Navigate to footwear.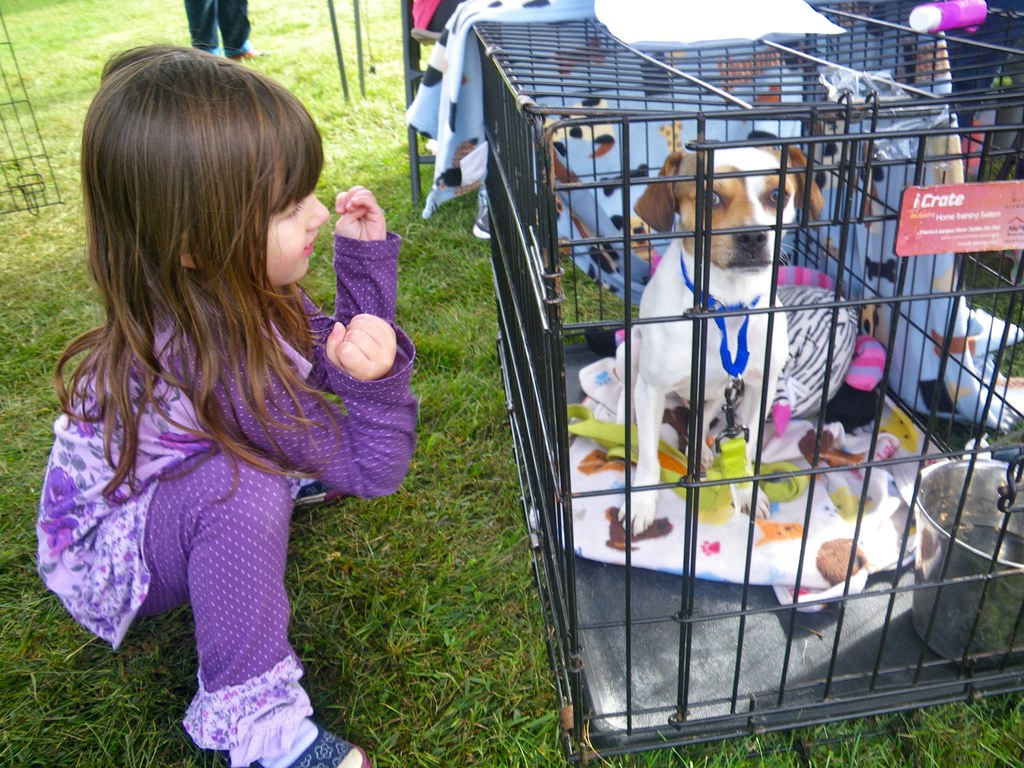
Navigation target: select_region(237, 720, 381, 767).
